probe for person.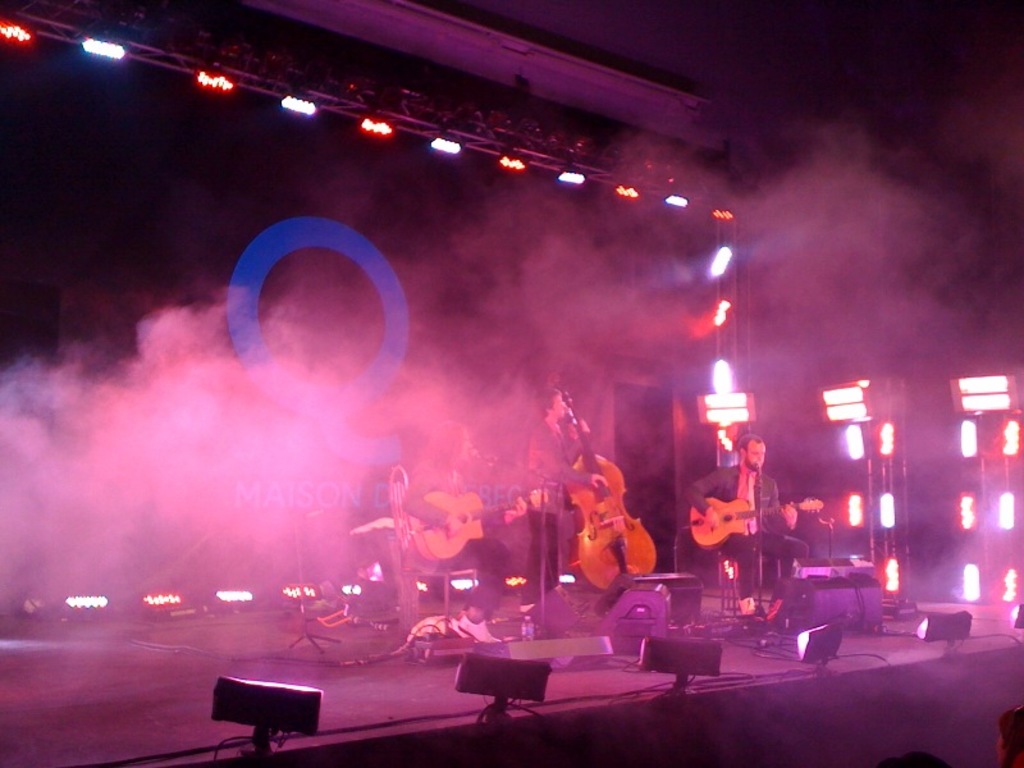
Probe result: (x1=517, y1=387, x2=617, y2=614).
